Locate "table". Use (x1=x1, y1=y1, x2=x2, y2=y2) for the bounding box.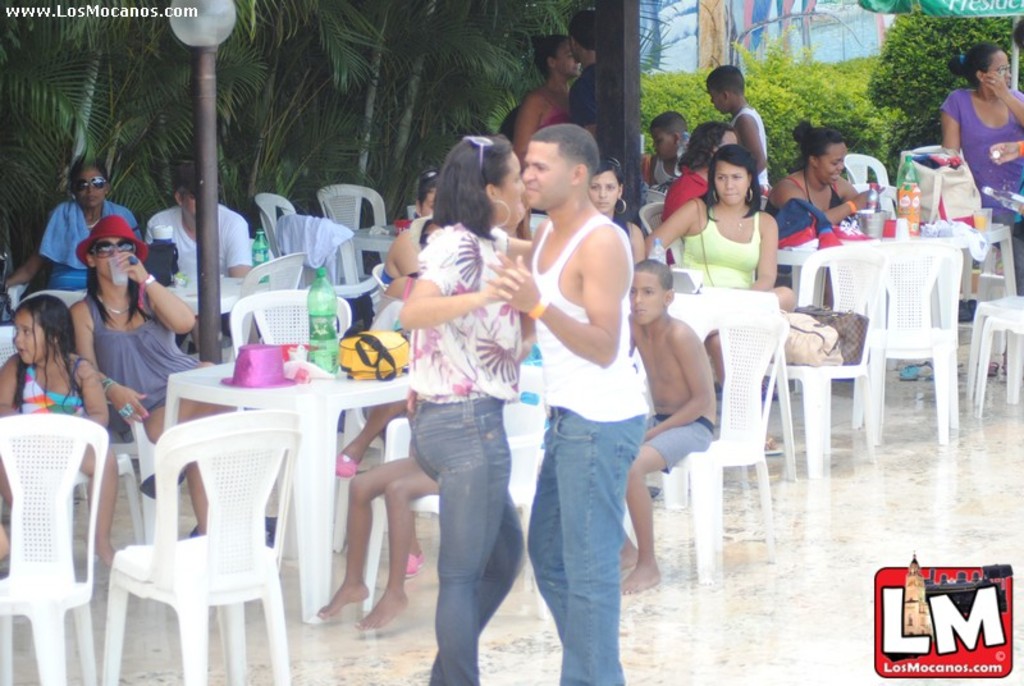
(x1=164, y1=339, x2=426, y2=626).
